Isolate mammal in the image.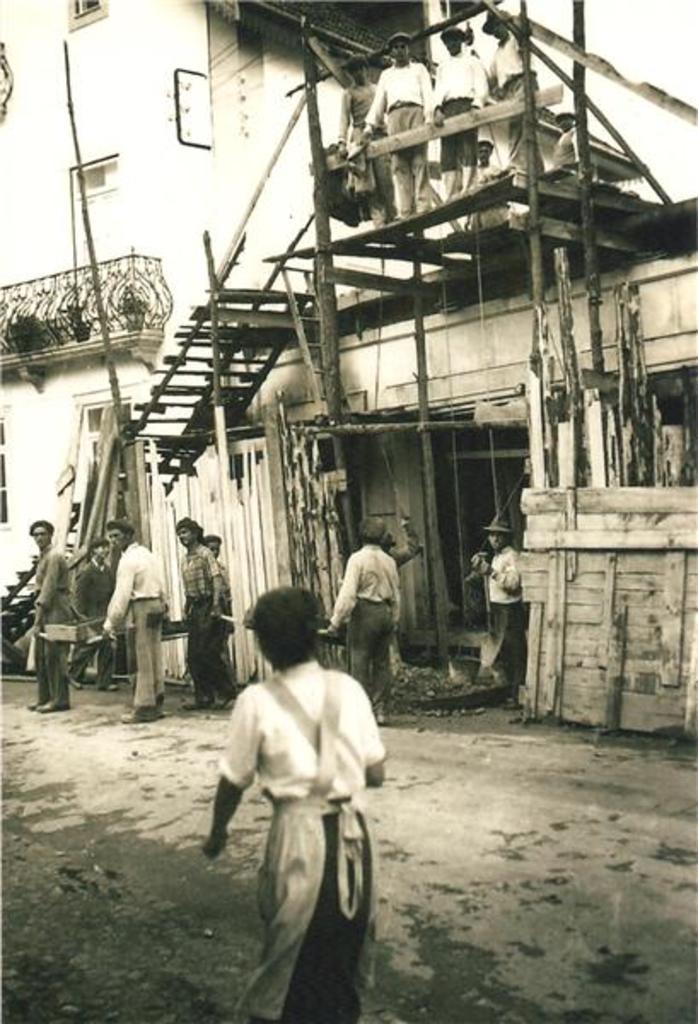
Isolated region: bbox=[473, 510, 534, 688].
